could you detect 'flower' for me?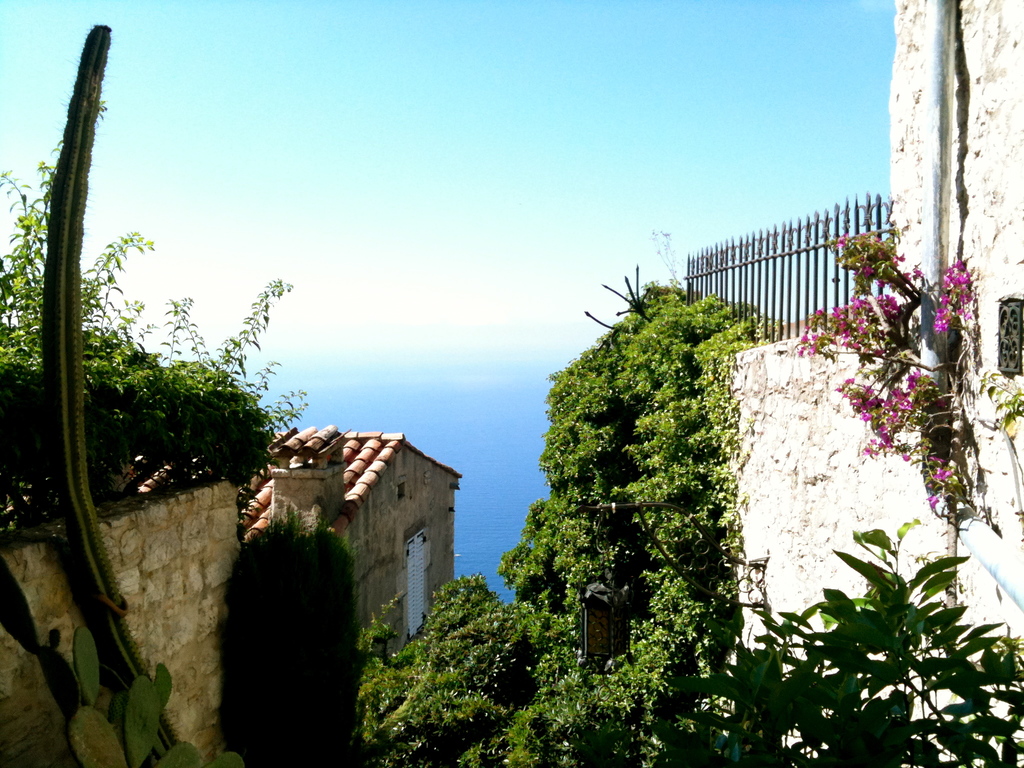
Detection result: 835/232/889/278.
